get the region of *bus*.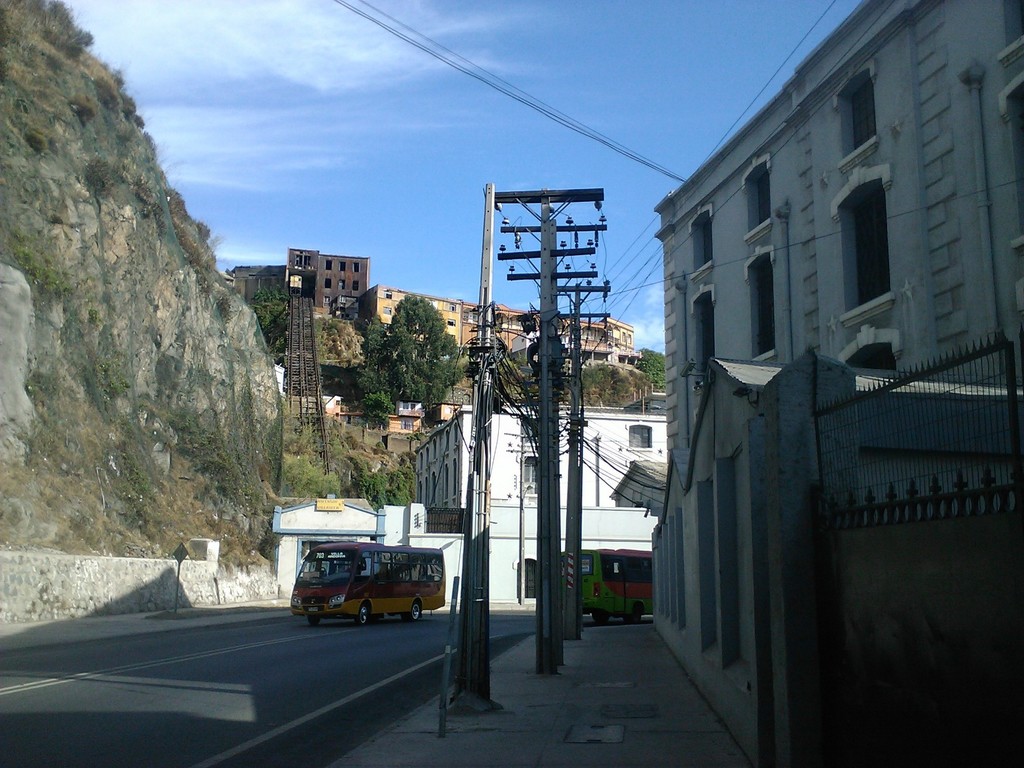
(294,544,447,630).
